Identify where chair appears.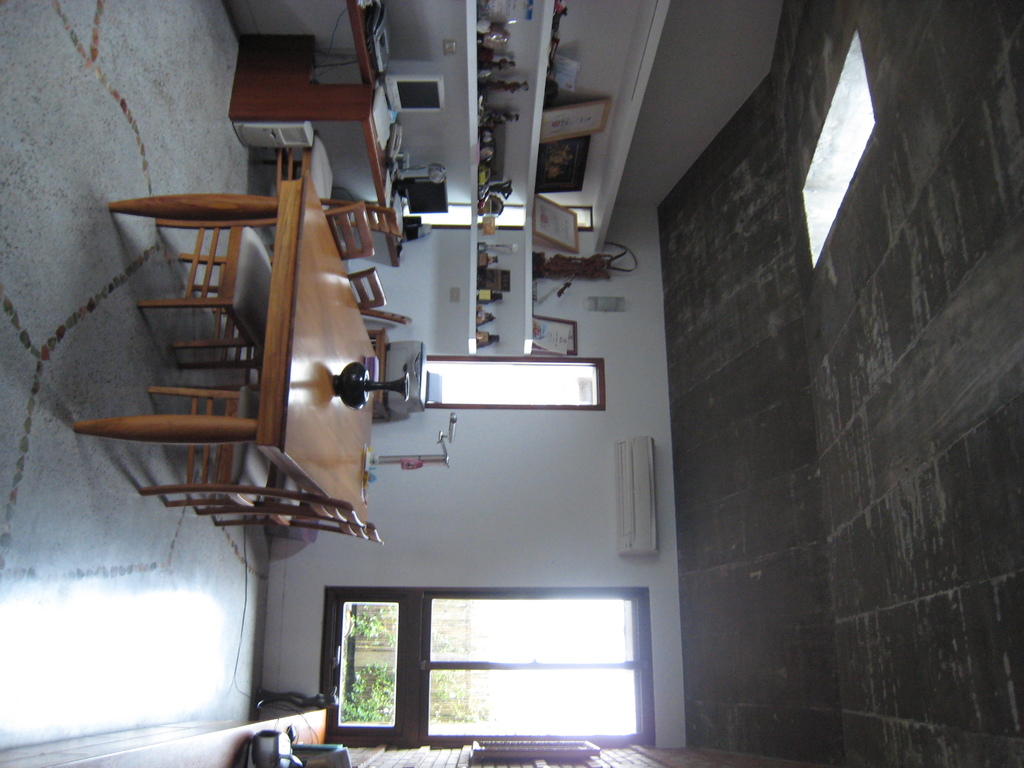
Appears at rect(181, 269, 390, 386).
